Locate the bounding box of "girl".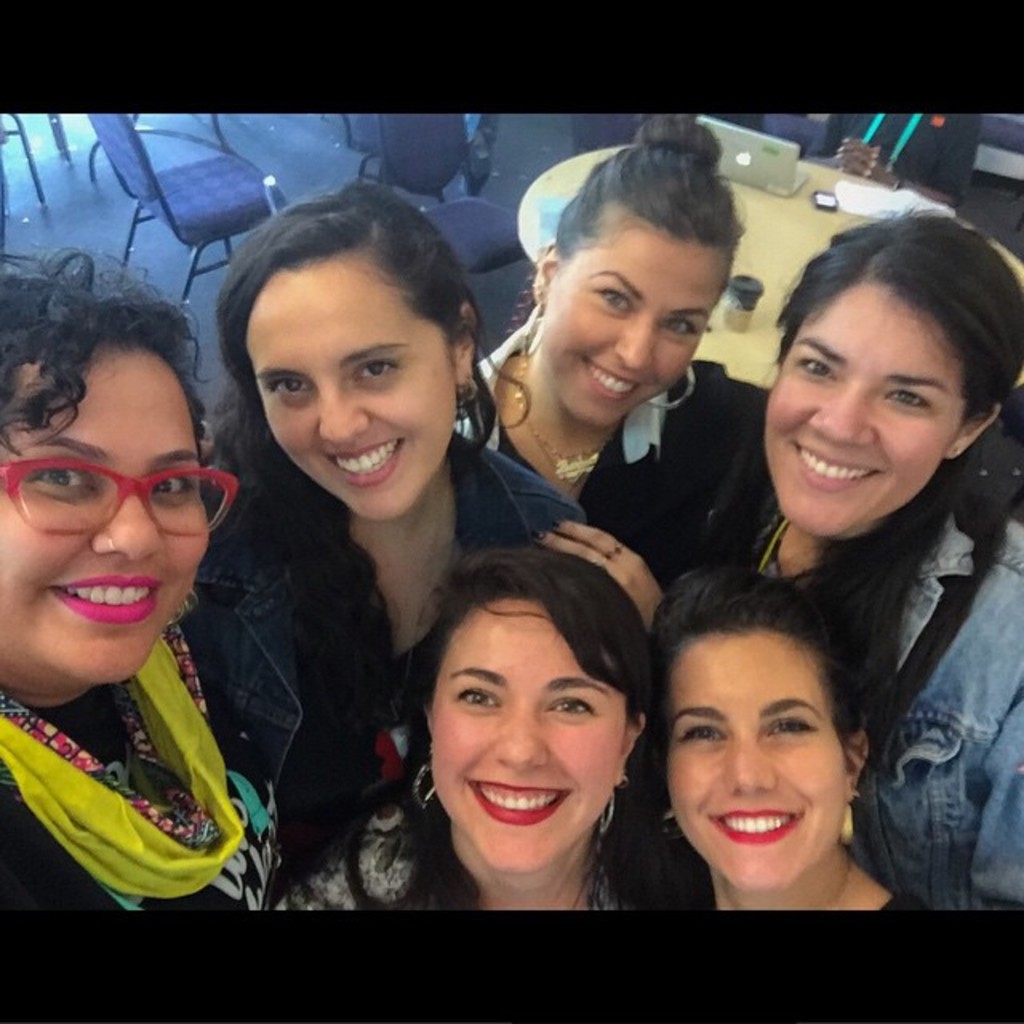
Bounding box: 146:197:581:843.
